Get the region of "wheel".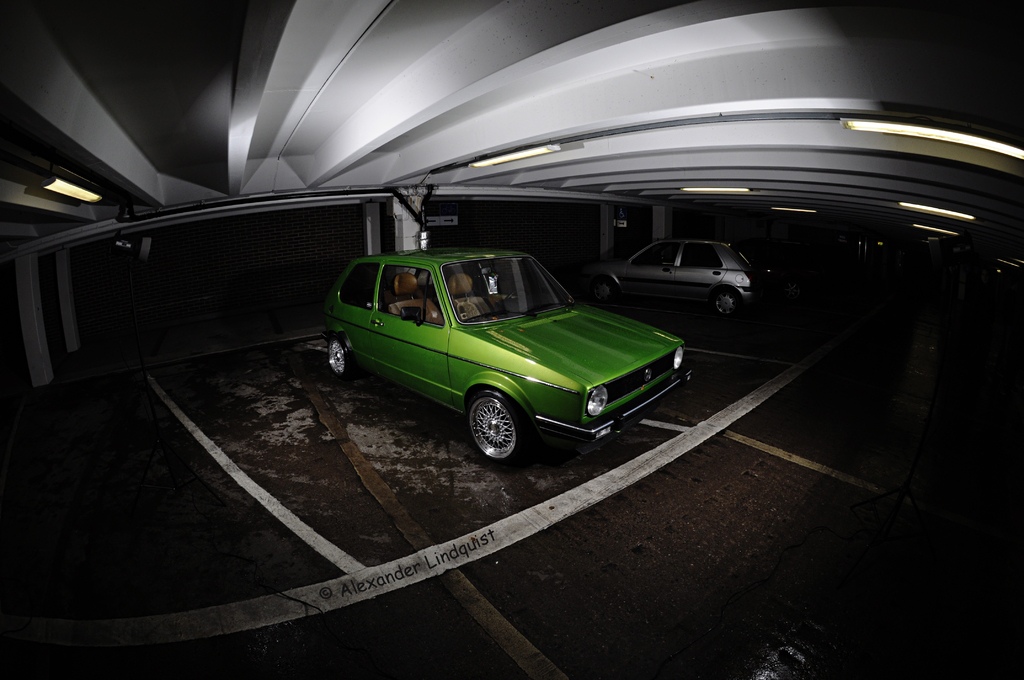
(left=325, top=336, right=356, bottom=376).
